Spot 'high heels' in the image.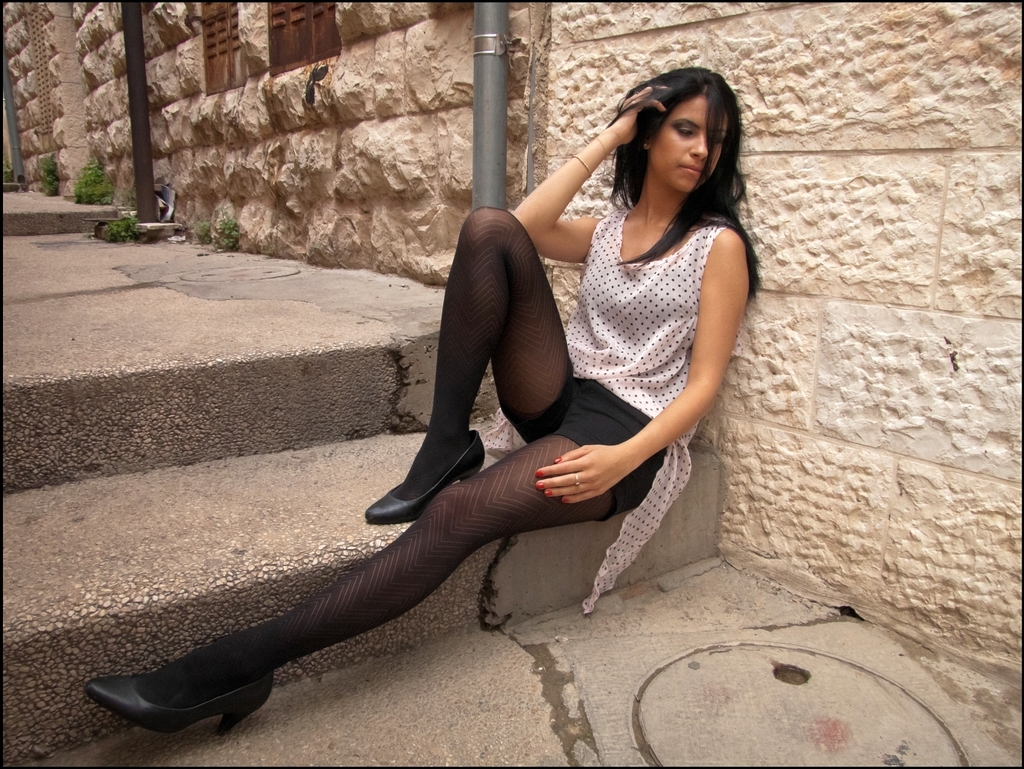
'high heels' found at BBox(82, 676, 275, 741).
